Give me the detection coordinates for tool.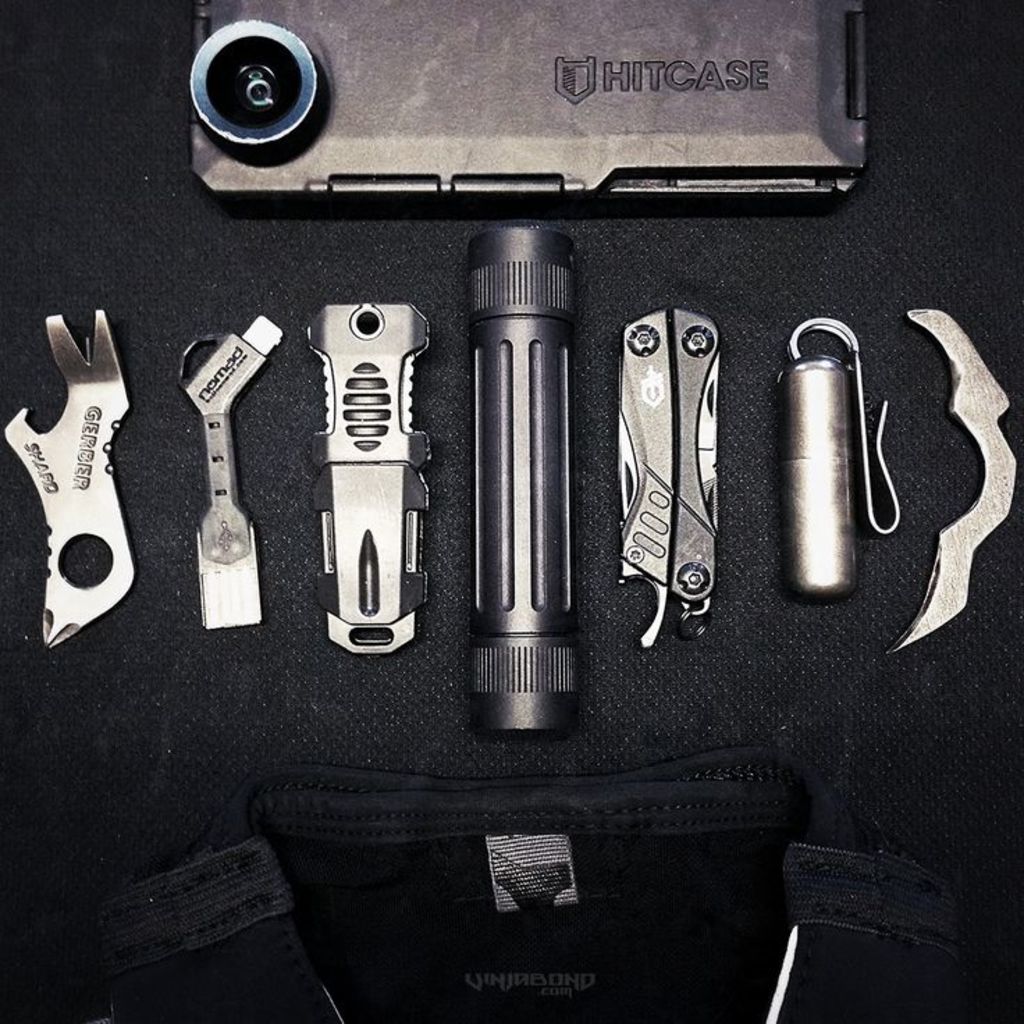
<box>608,289,718,648</box>.
